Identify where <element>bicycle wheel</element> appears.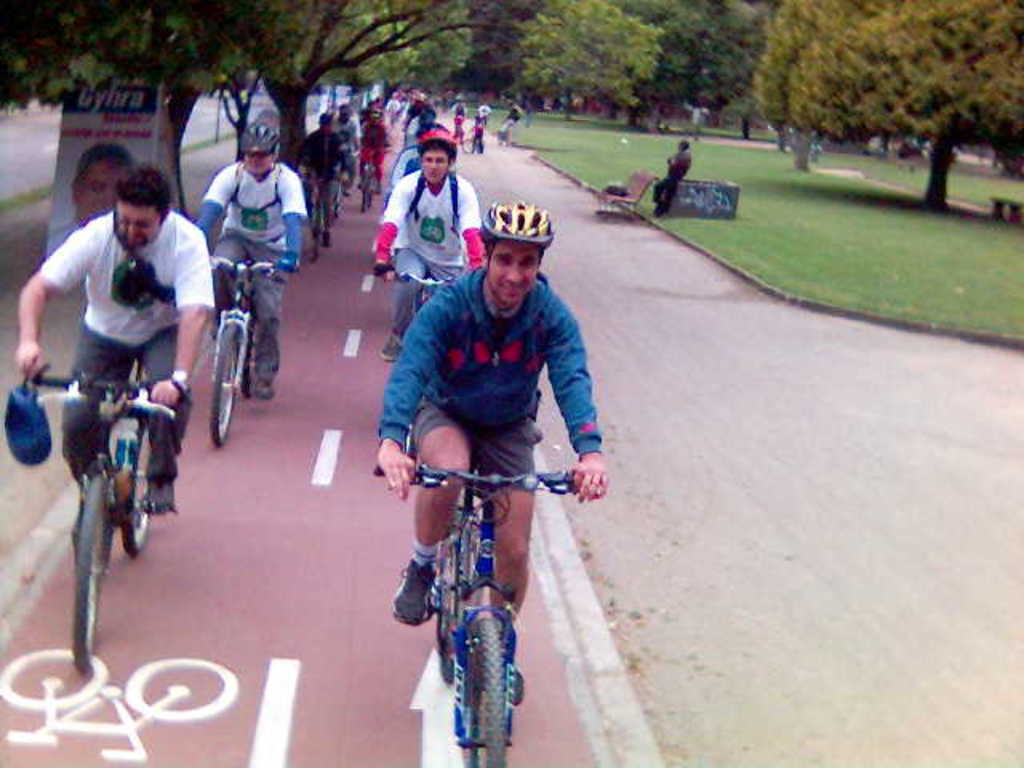
Appears at (0,646,115,710).
